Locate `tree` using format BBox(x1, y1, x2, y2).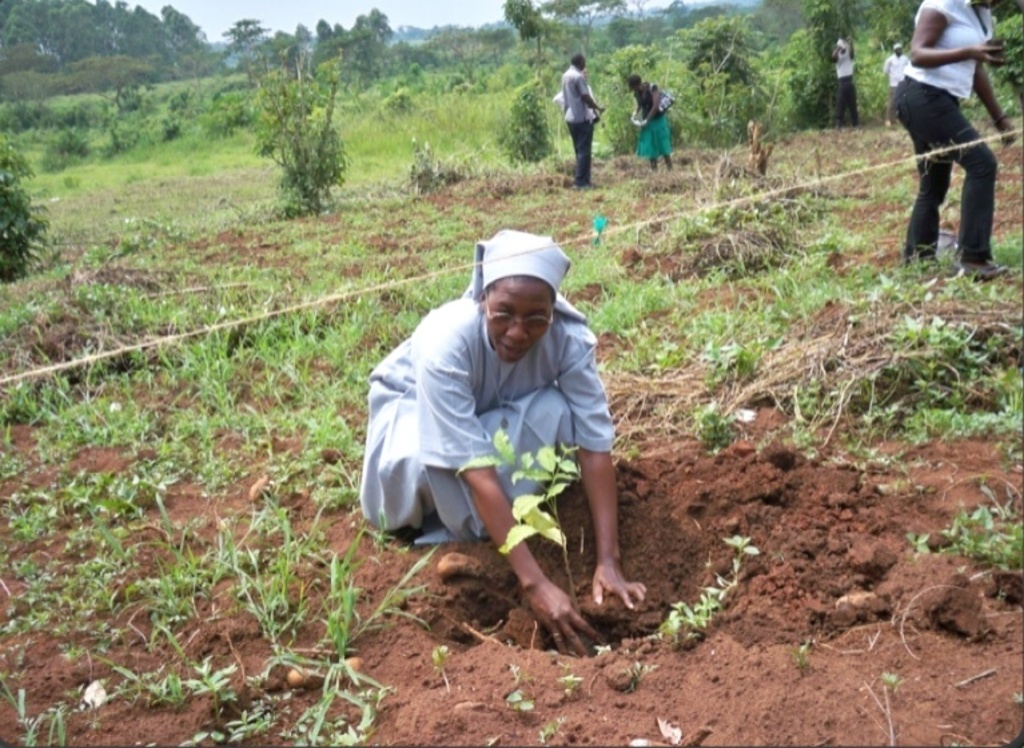
BBox(238, 36, 358, 242).
